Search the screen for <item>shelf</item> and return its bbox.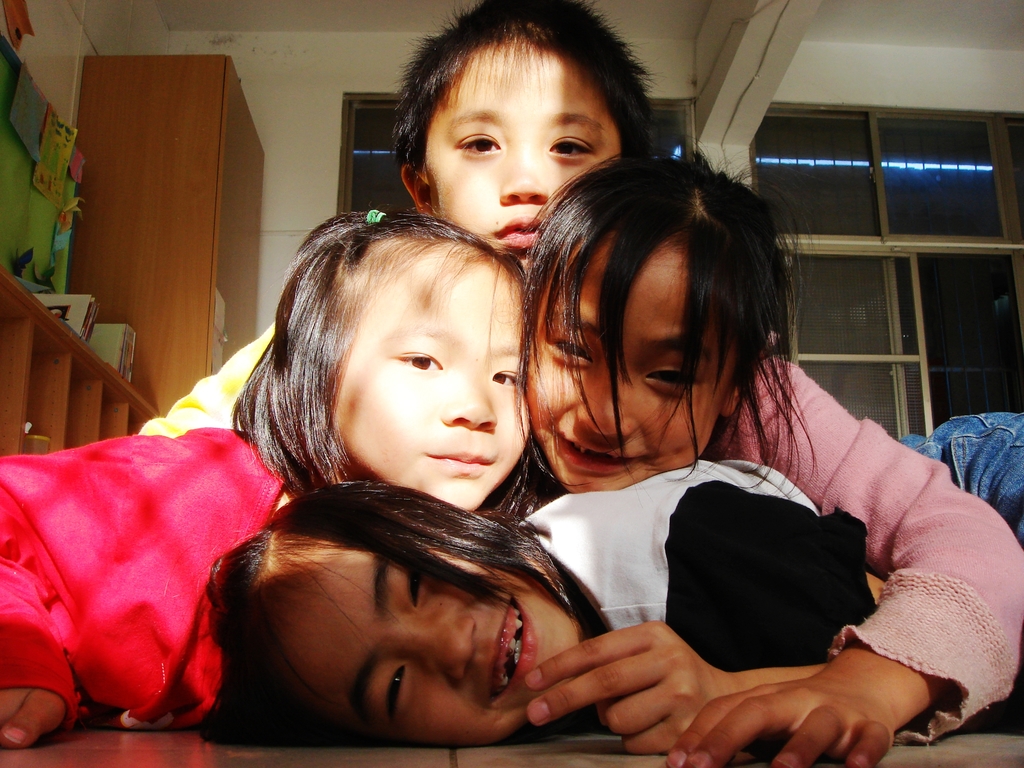
Found: x1=99 y1=380 x2=125 y2=442.
